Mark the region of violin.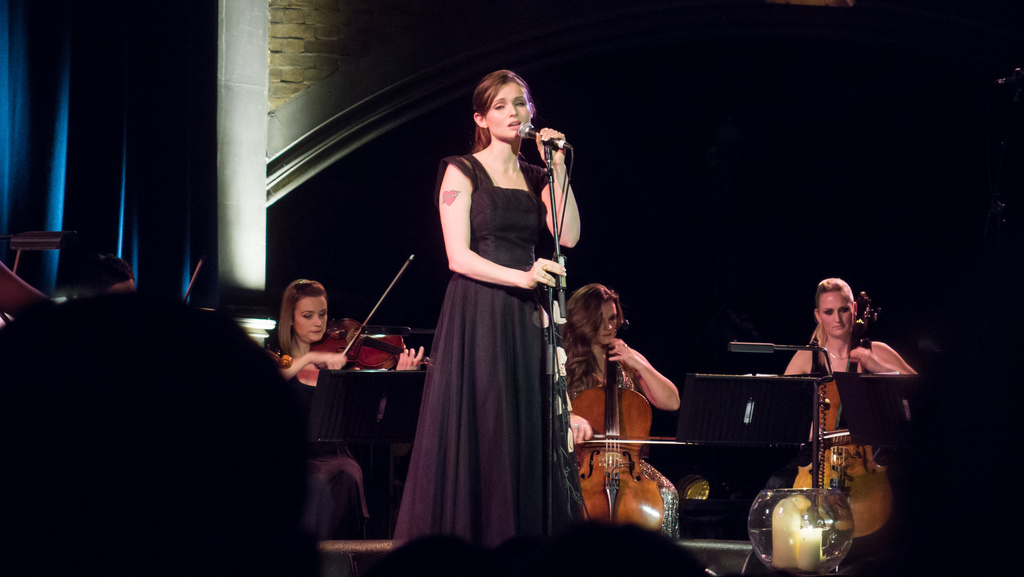
Region: (303, 252, 442, 386).
